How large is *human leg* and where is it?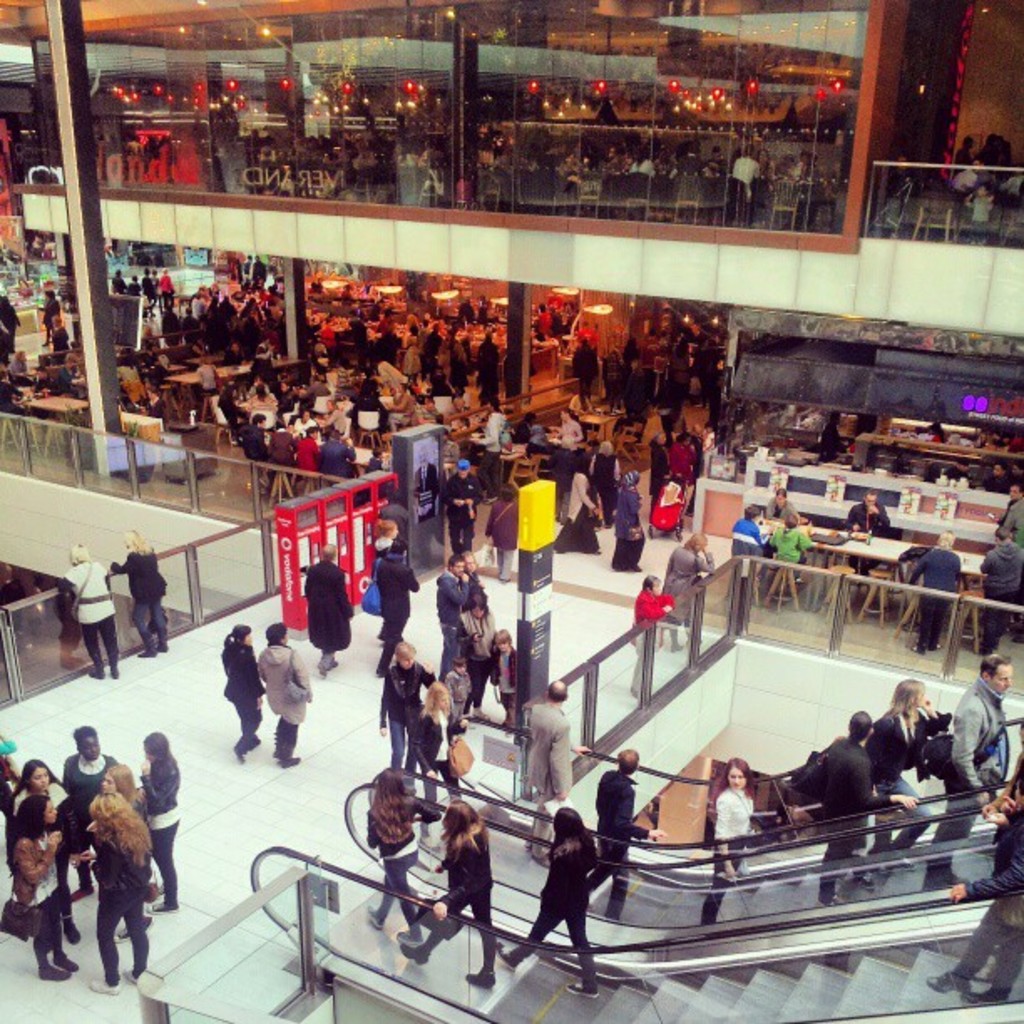
Bounding box: region(390, 862, 420, 947).
